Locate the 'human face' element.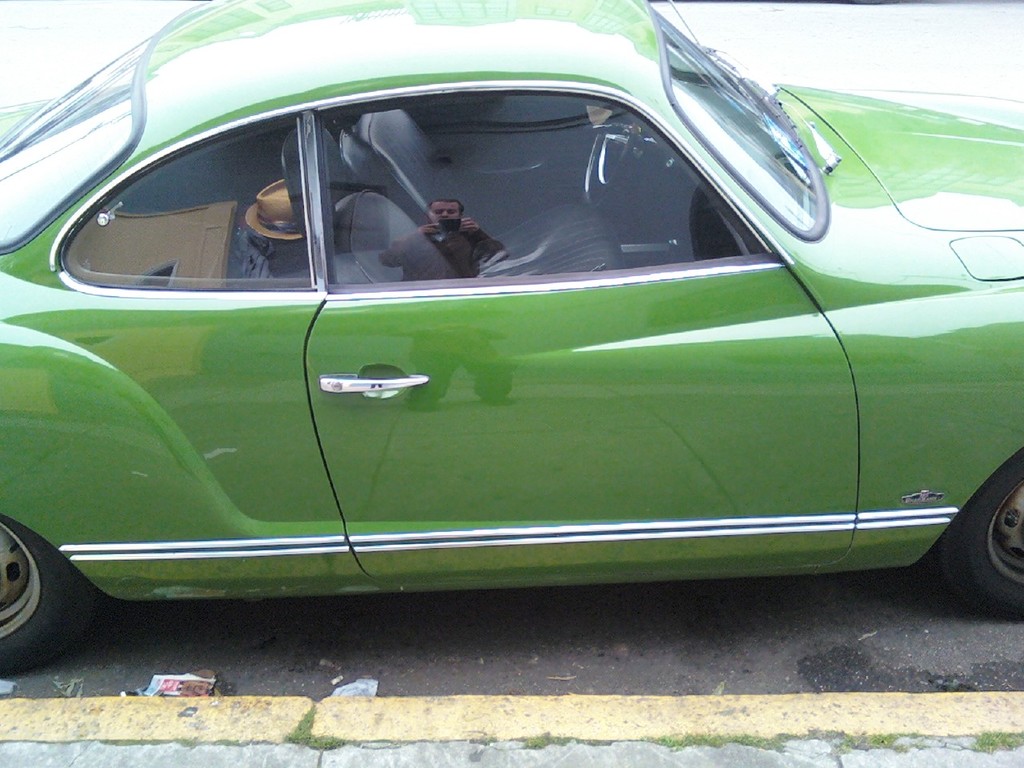
Element bbox: (432,205,458,223).
